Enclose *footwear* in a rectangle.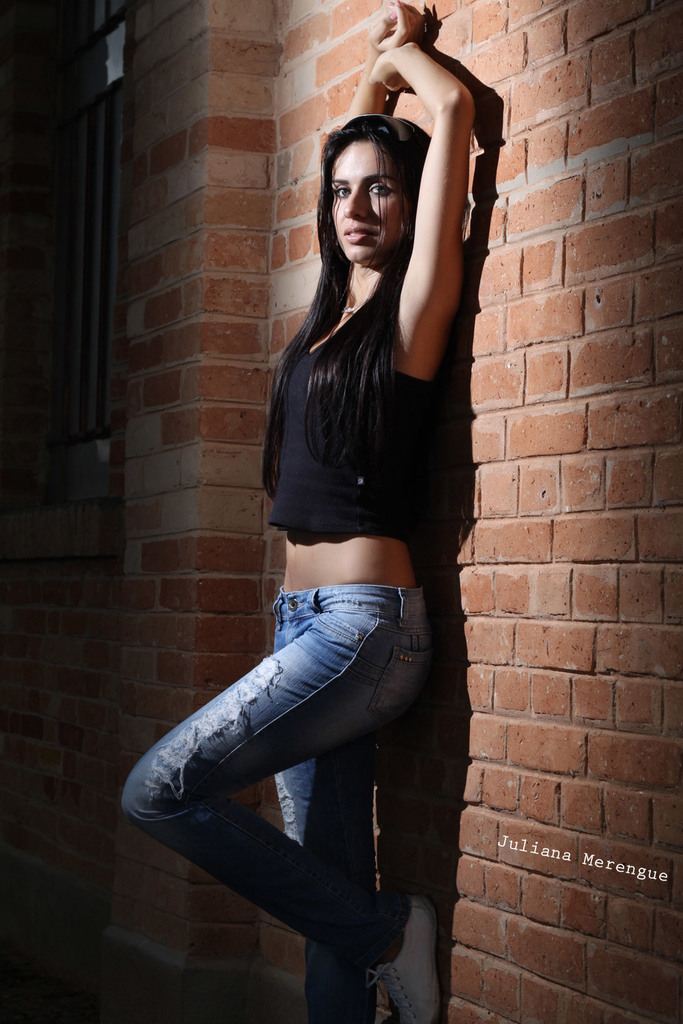
363,895,443,1023.
